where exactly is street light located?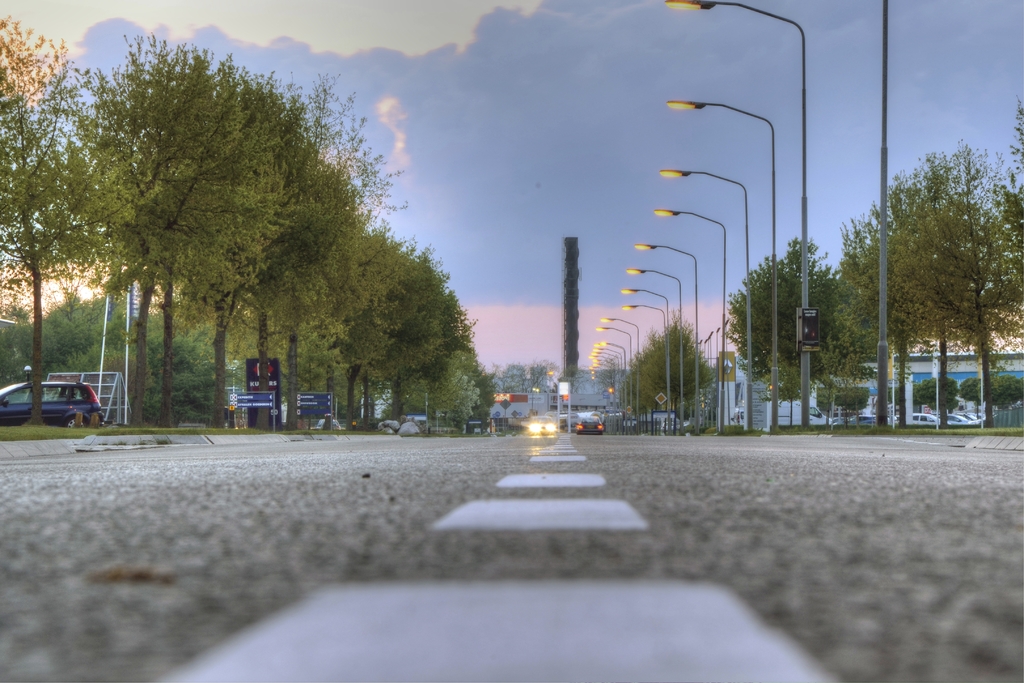
Its bounding box is x1=530 y1=388 x2=541 y2=407.
